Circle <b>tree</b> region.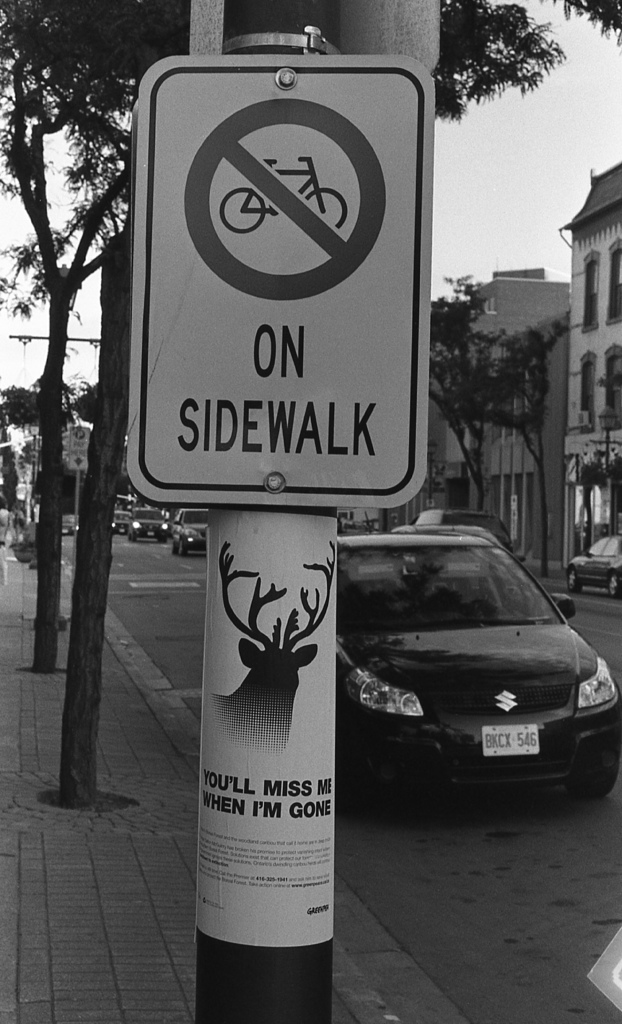
Region: (0,0,573,791).
